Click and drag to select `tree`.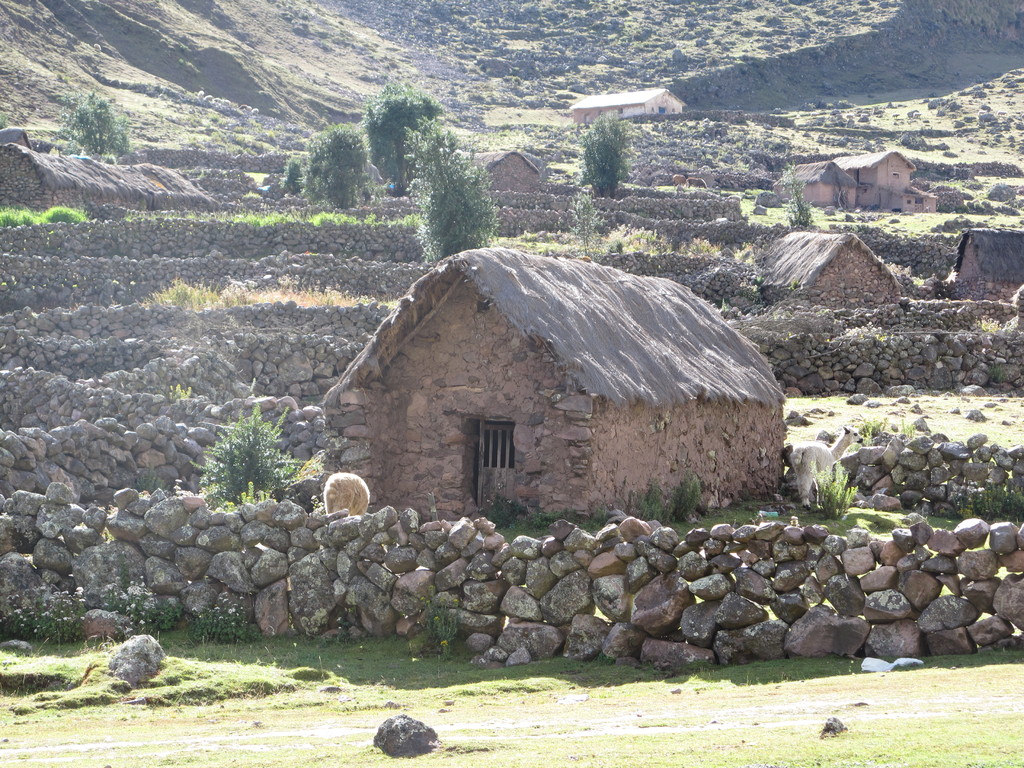
Selection: crop(333, 72, 474, 216).
